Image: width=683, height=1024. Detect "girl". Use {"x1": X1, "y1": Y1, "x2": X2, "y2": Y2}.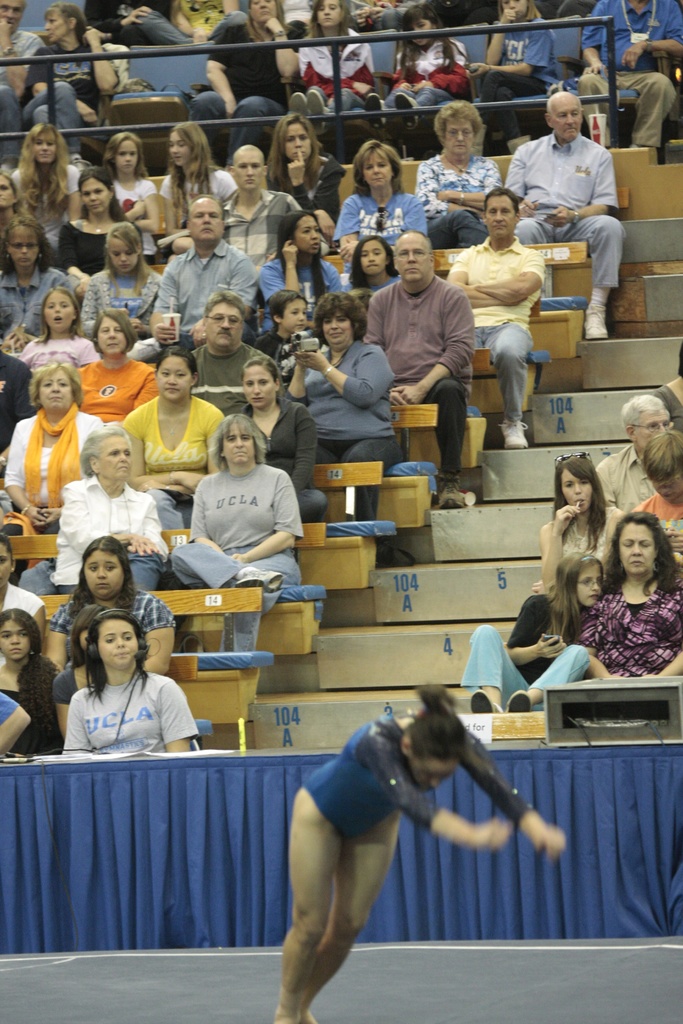
{"x1": 65, "y1": 604, "x2": 201, "y2": 750}.
